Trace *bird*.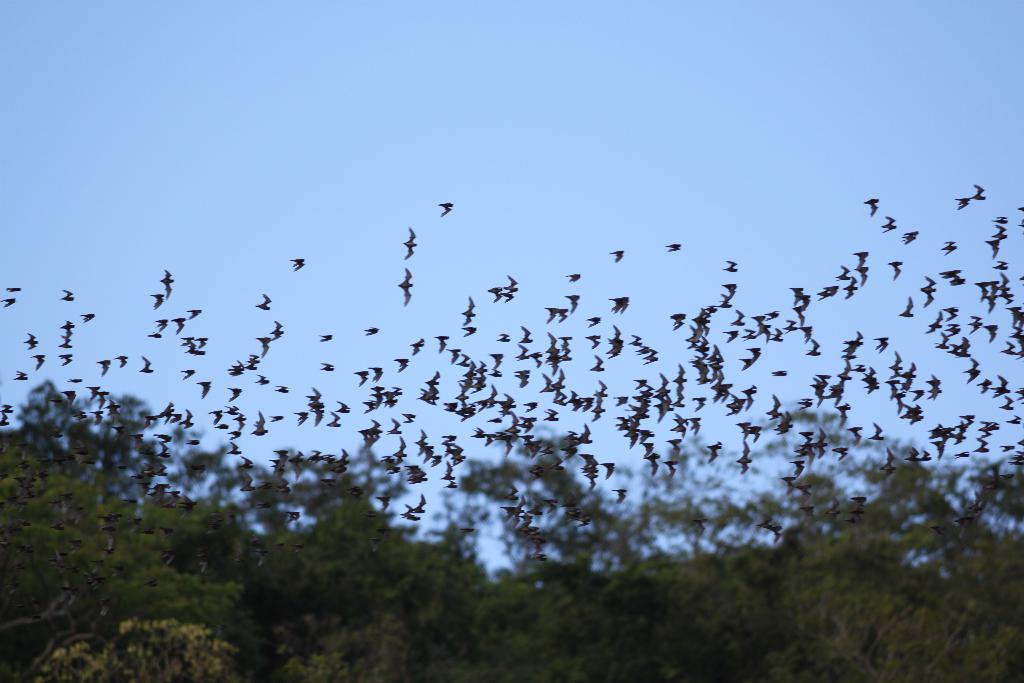
Traced to detection(940, 268, 961, 281).
